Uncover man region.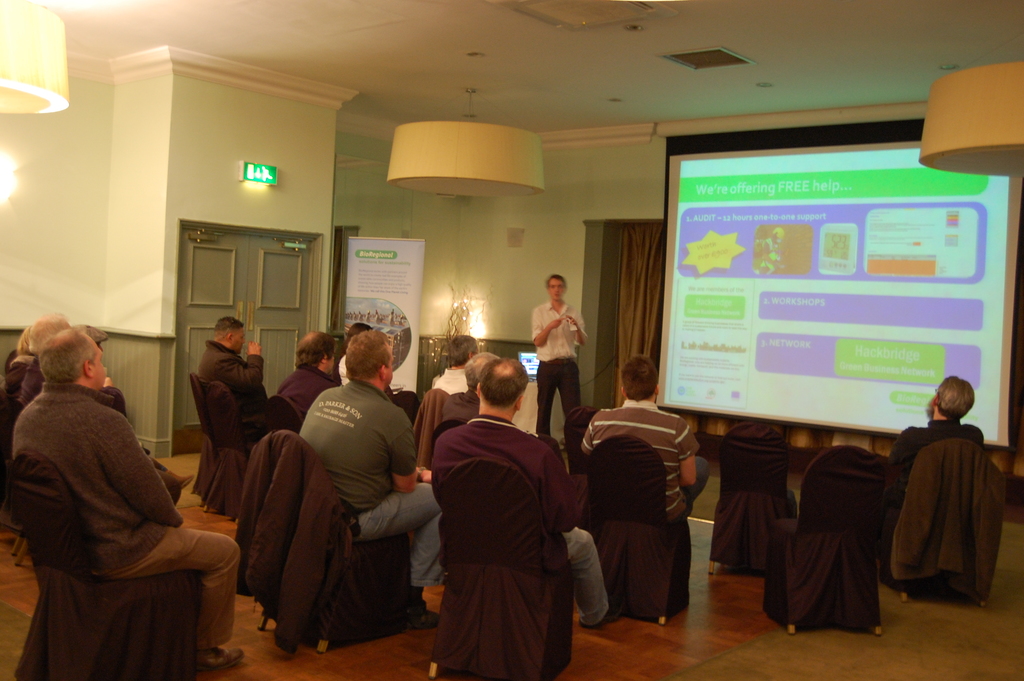
Uncovered: l=15, t=315, r=181, b=509.
